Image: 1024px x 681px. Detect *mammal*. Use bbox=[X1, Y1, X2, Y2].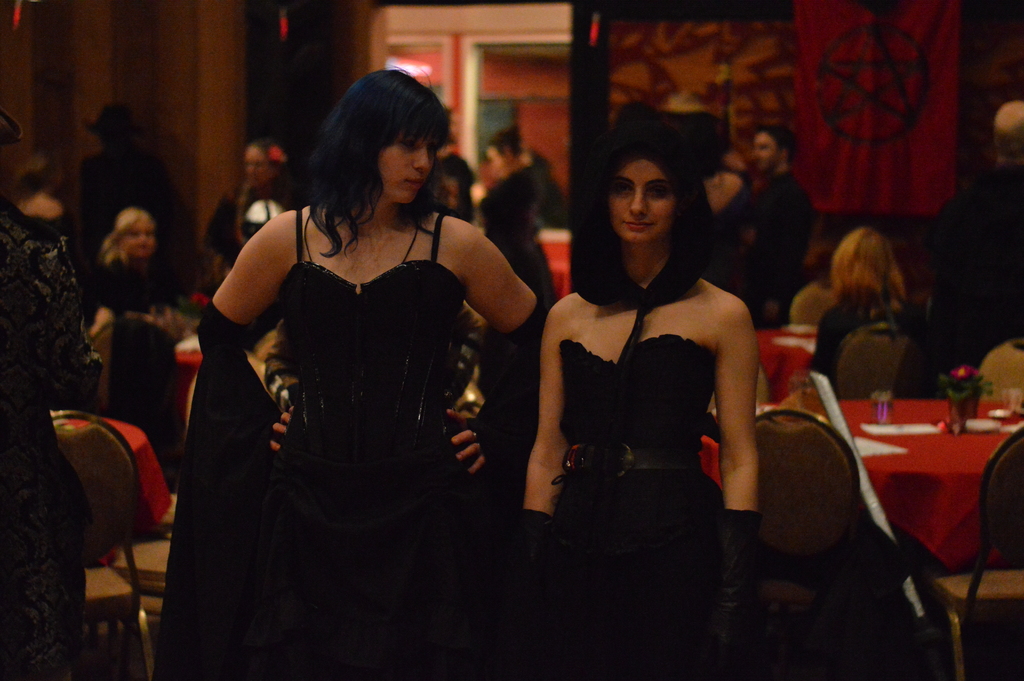
bbox=[478, 126, 554, 309].
